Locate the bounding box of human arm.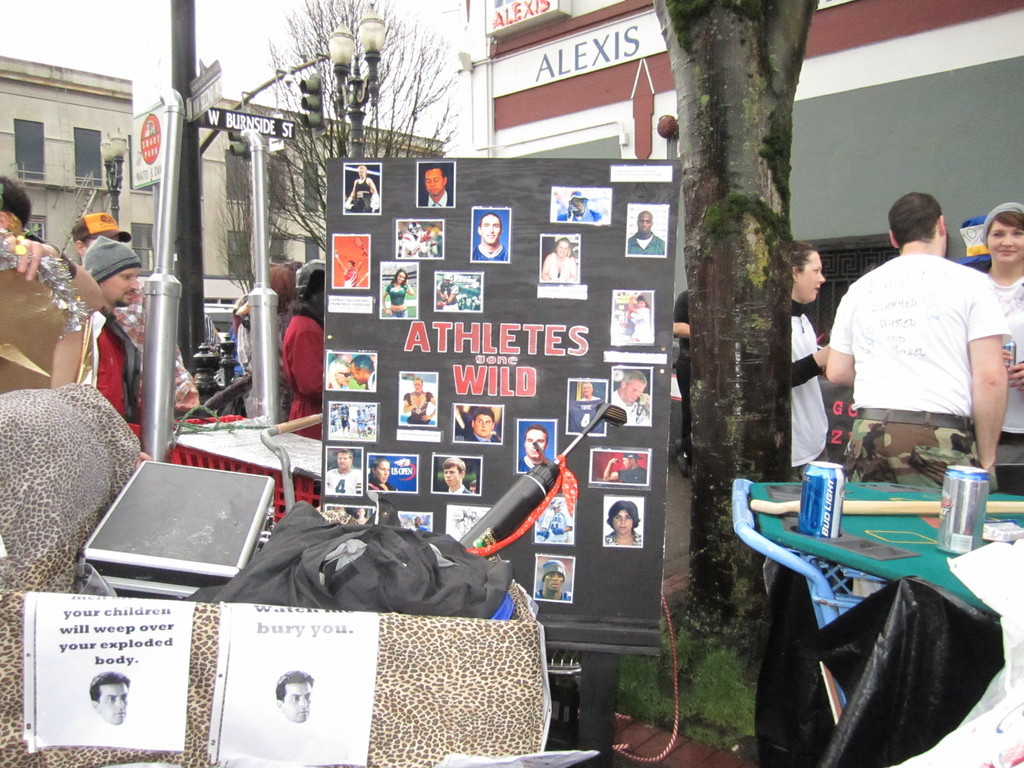
Bounding box: bbox=(973, 296, 1009, 488).
